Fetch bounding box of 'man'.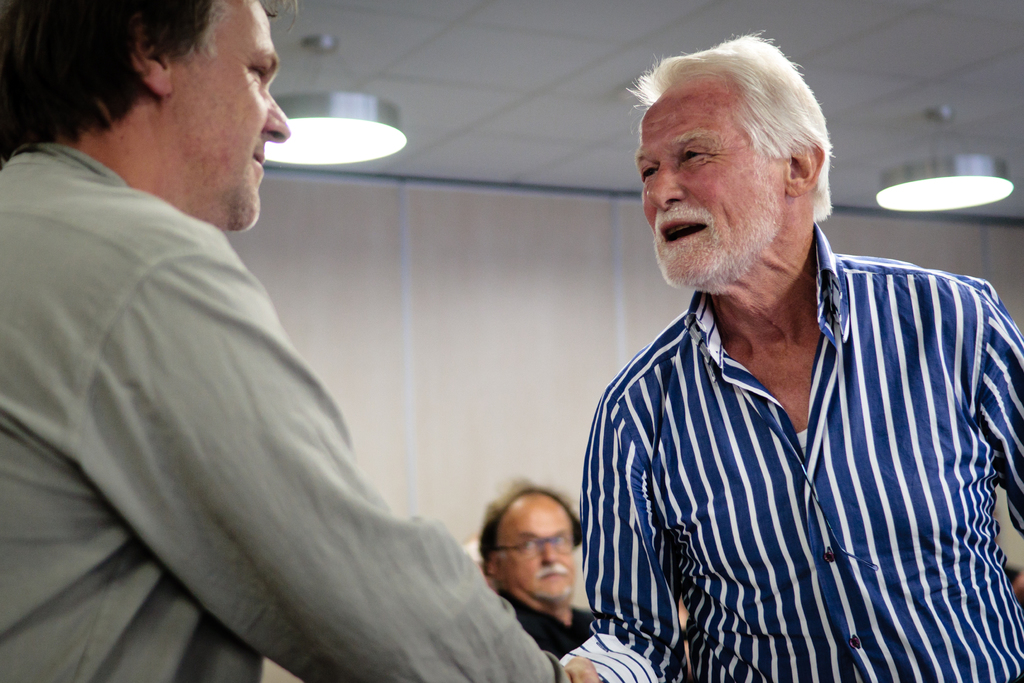
Bbox: (477,477,594,655).
